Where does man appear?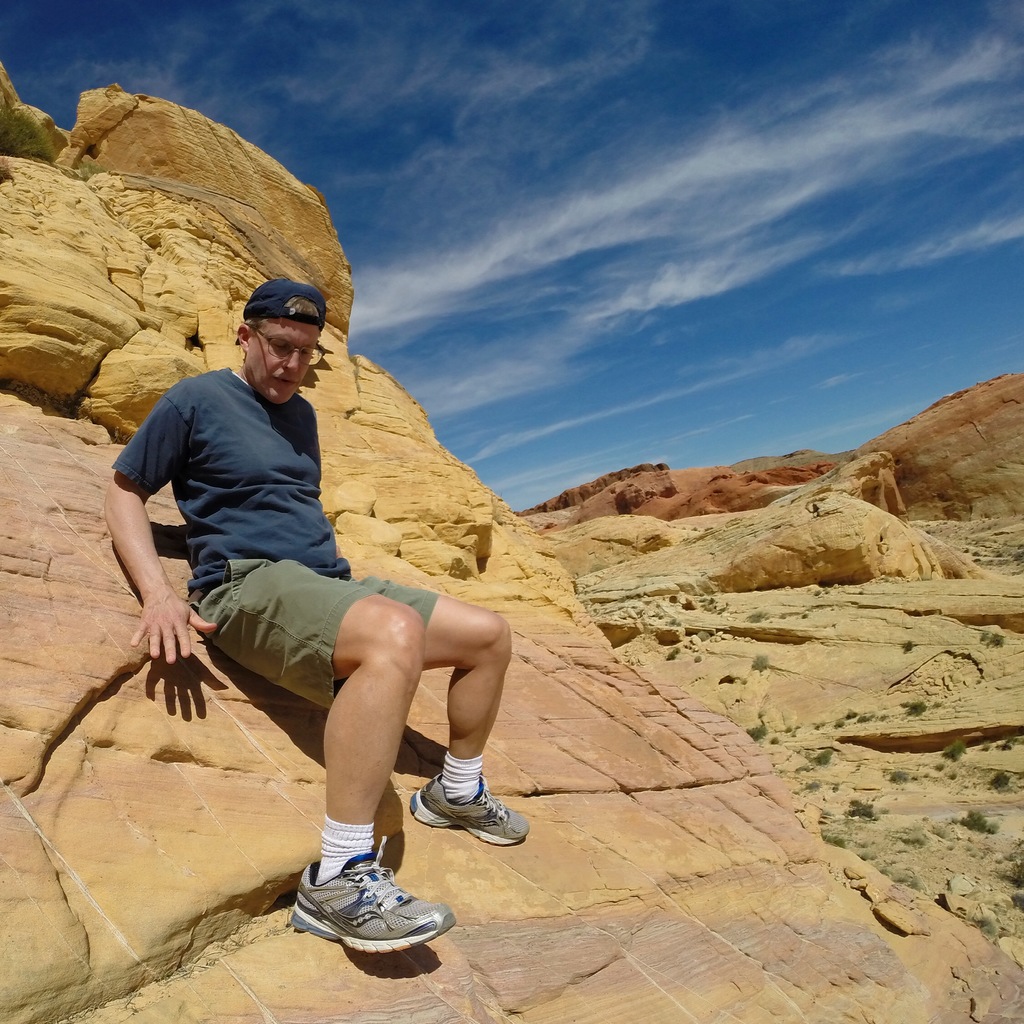
Appears at select_region(98, 262, 536, 946).
